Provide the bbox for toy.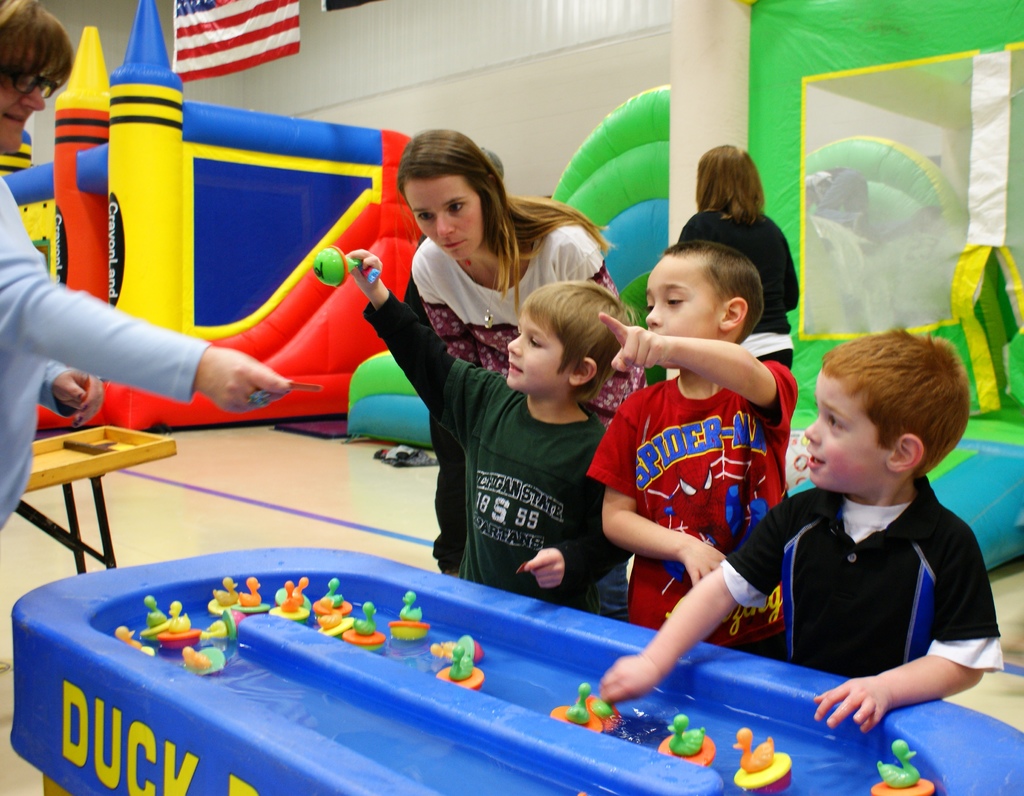
locate(341, 603, 384, 650).
